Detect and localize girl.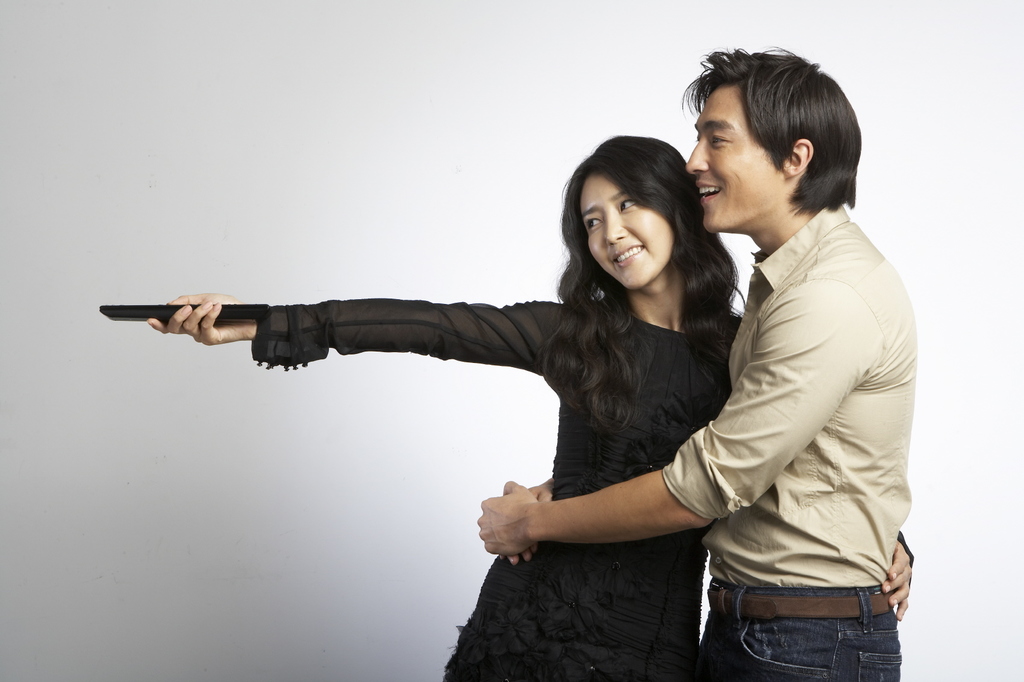
Localized at {"x1": 147, "y1": 134, "x2": 916, "y2": 681}.
